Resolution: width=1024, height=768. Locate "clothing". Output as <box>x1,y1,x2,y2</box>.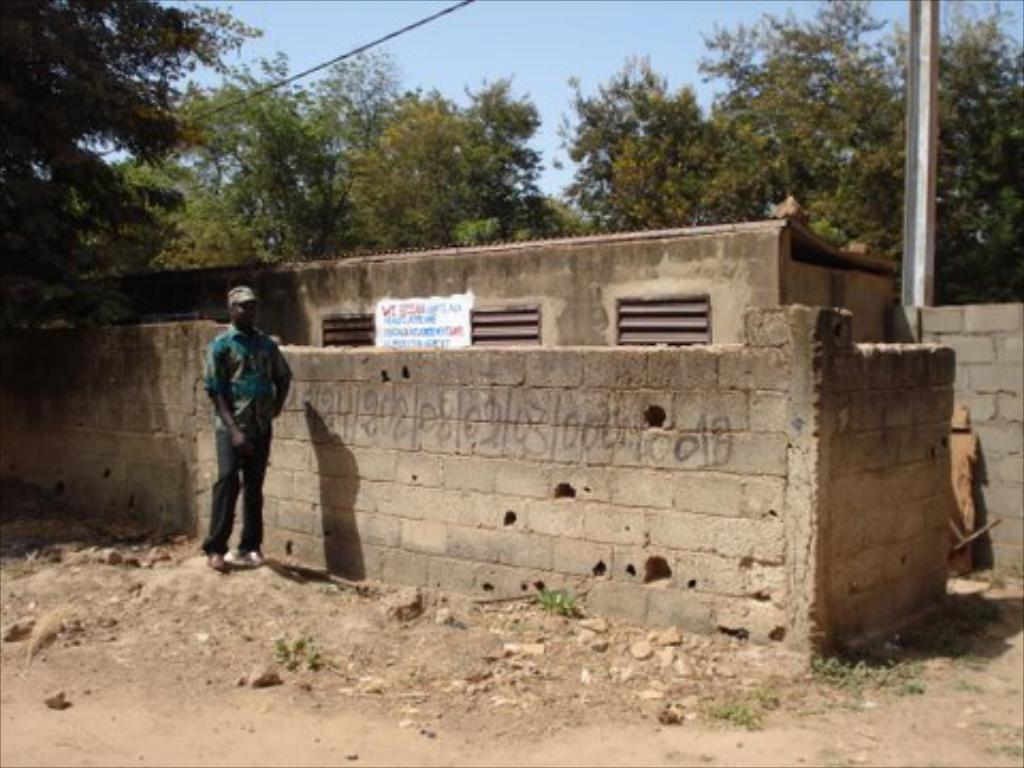
<box>188,282,286,557</box>.
